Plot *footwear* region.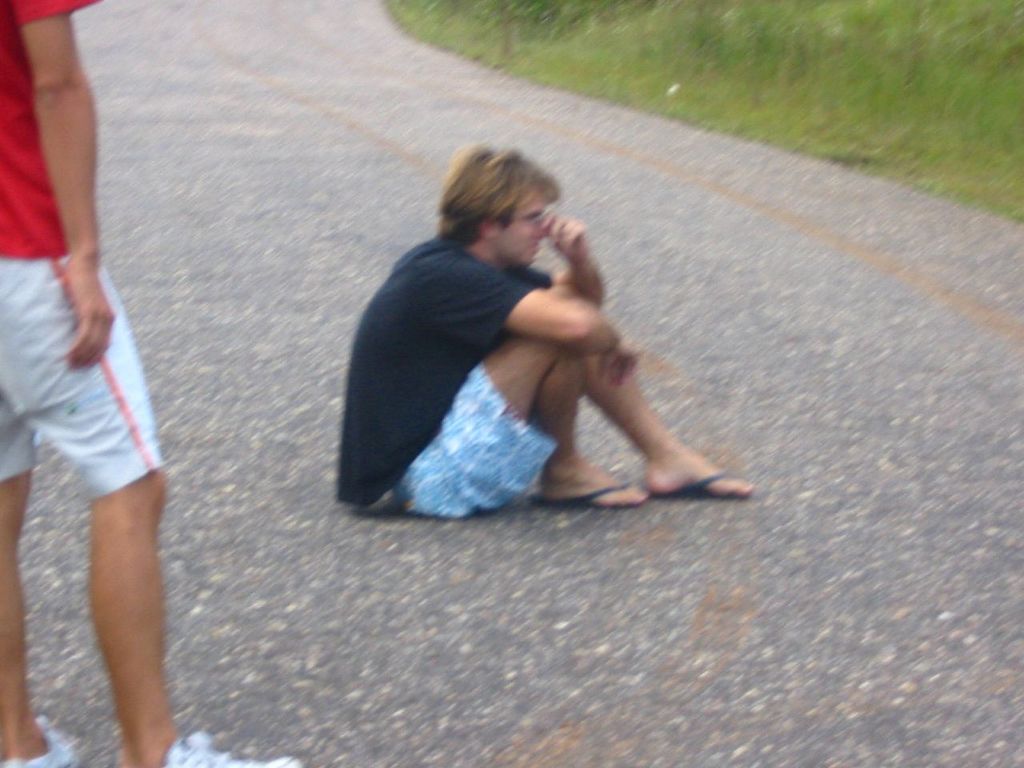
Plotted at <bbox>650, 469, 719, 500</bbox>.
